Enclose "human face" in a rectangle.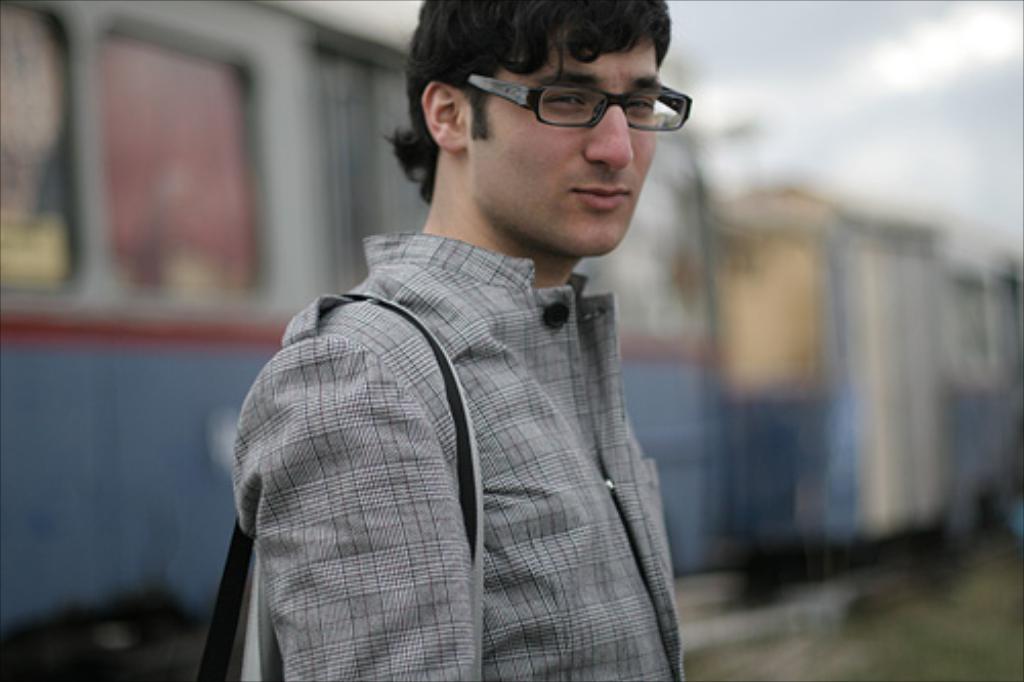
Rect(463, 35, 688, 256).
